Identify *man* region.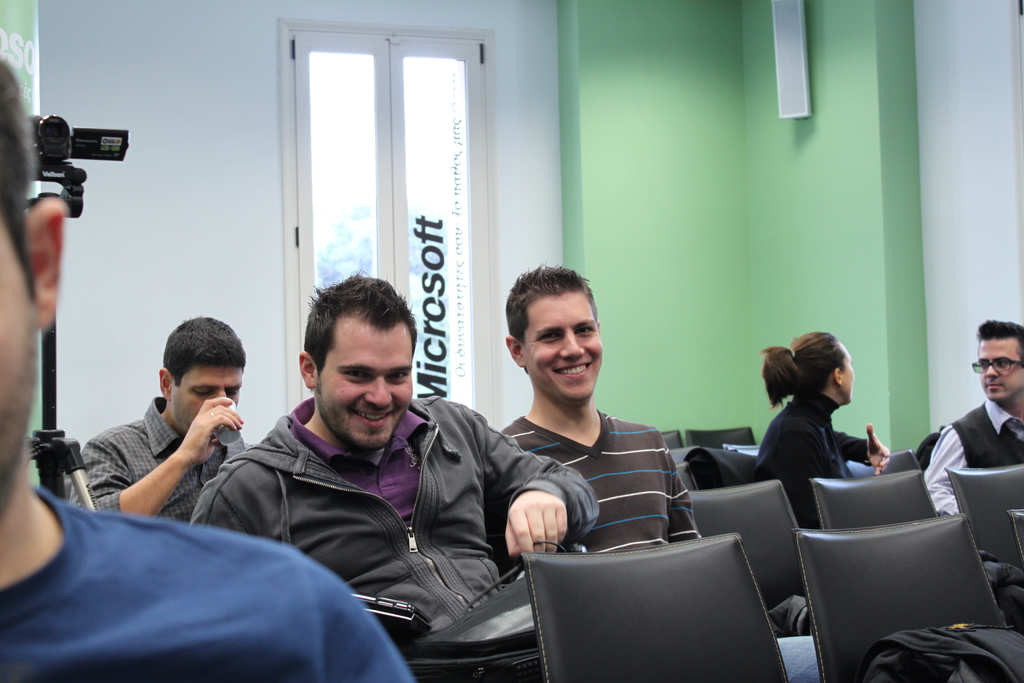
Region: box(178, 297, 553, 641).
